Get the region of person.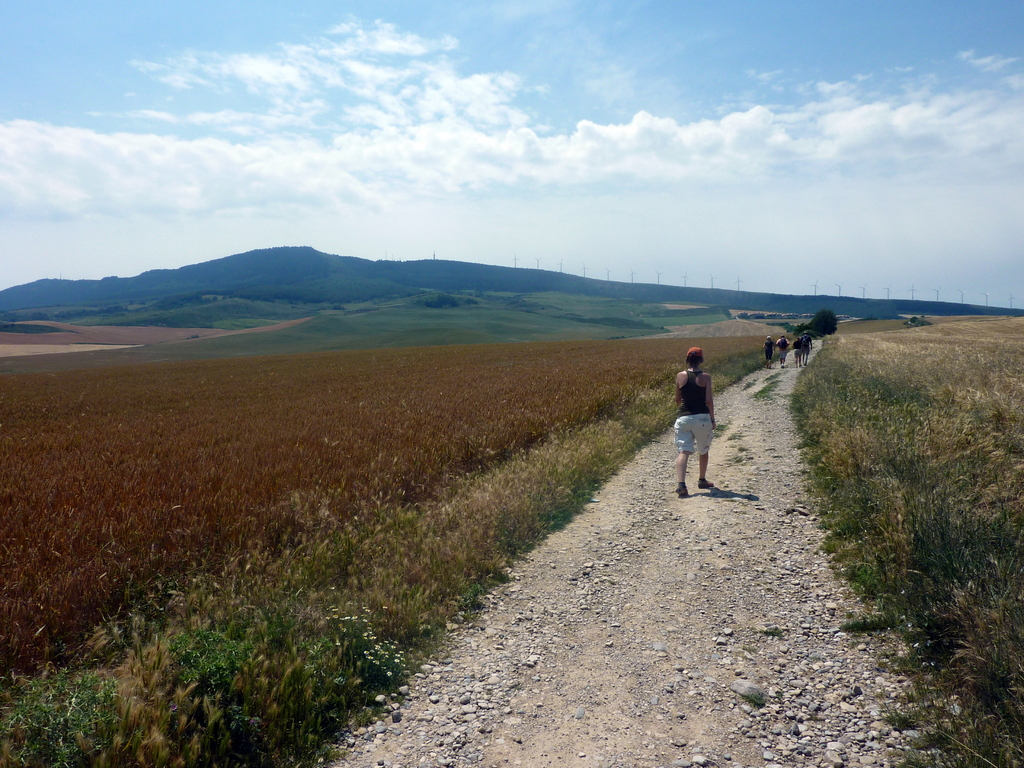
797, 330, 813, 369.
